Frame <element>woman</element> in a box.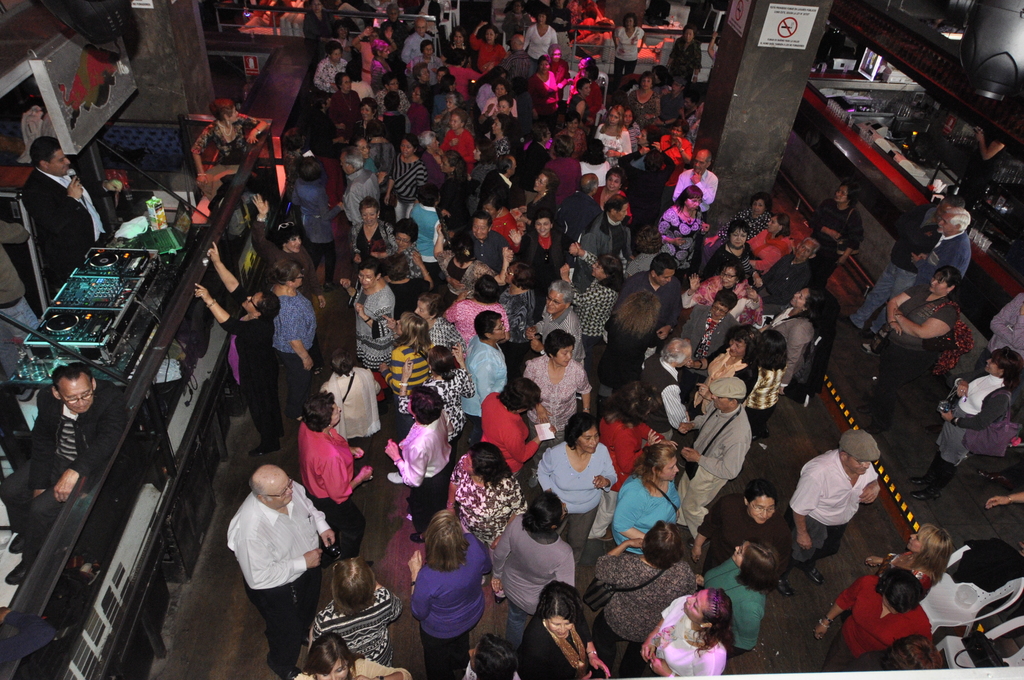
<region>440, 274, 515, 341</region>.
